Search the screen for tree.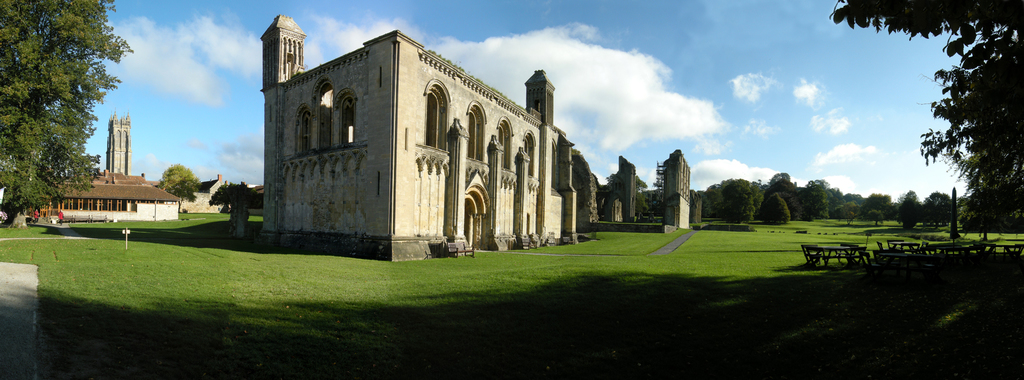
Found at rect(156, 161, 202, 197).
